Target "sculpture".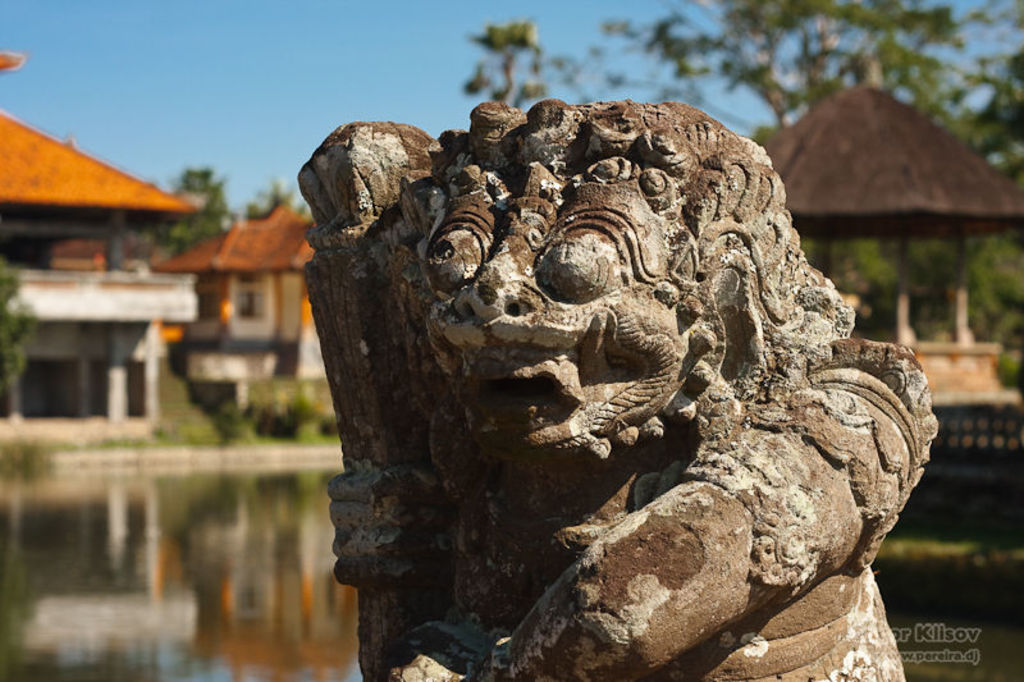
Target region: BBox(266, 77, 934, 677).
